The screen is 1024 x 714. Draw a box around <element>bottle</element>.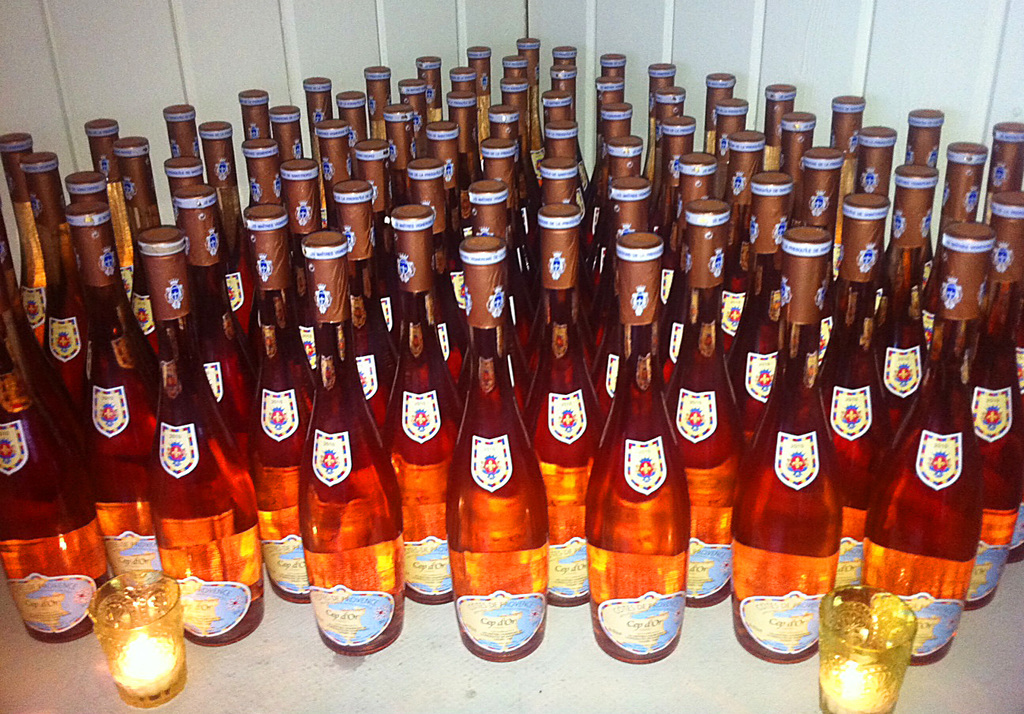
[left=875, top=167, right=942, bottom=479].
